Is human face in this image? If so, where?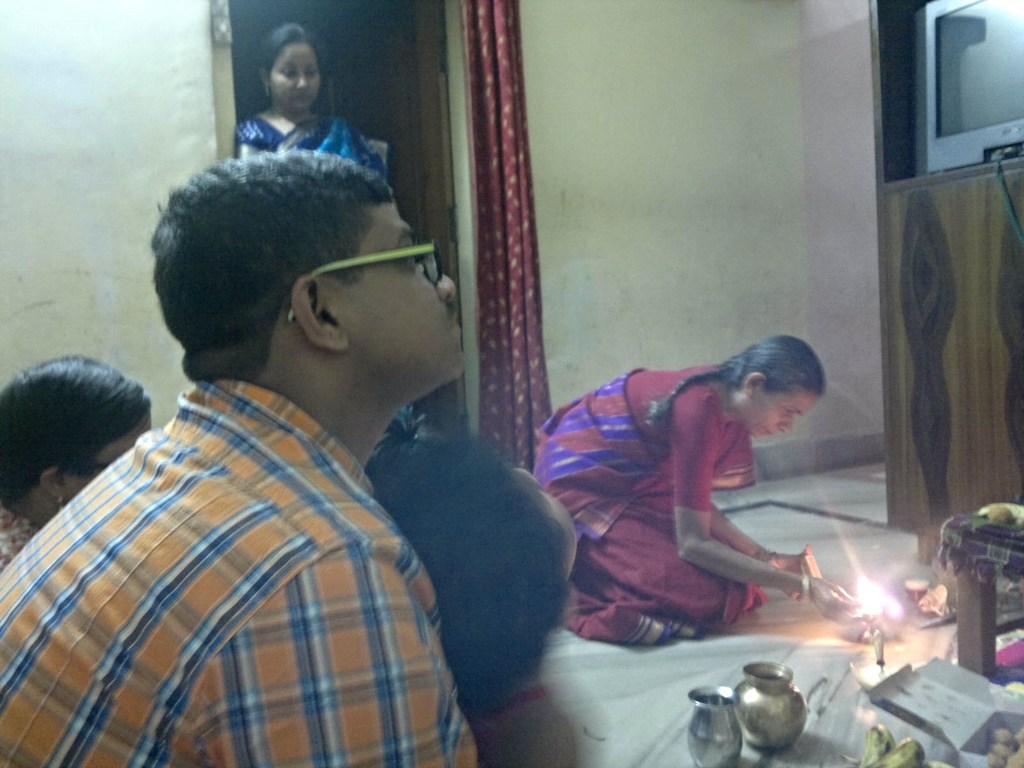
Yes, at (340, 196, 472, 388).
